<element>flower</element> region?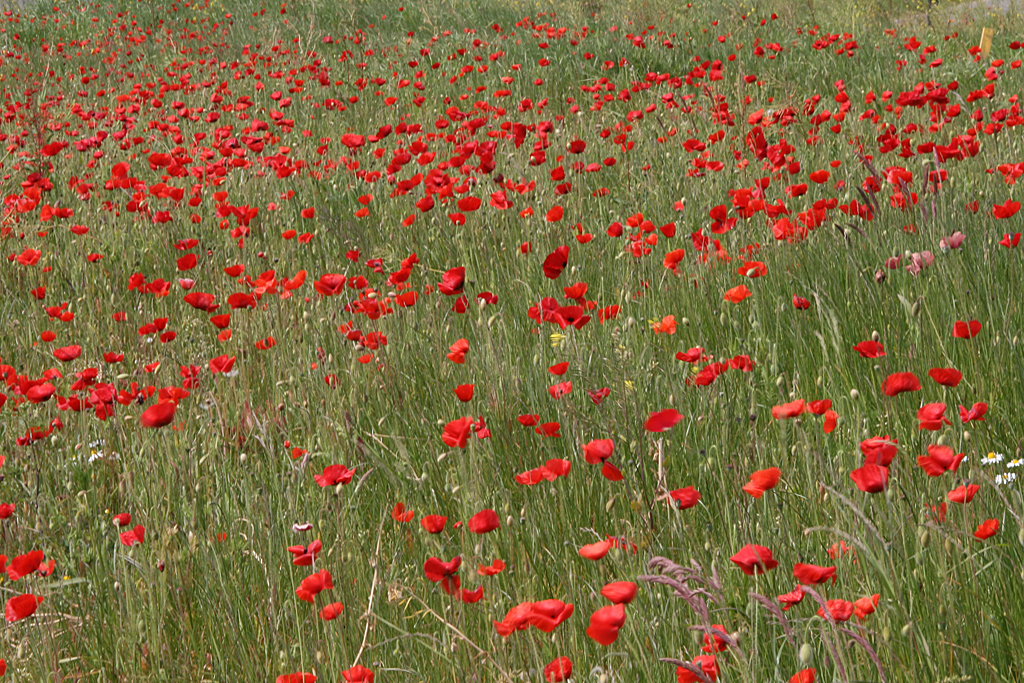
668 480 700 513
